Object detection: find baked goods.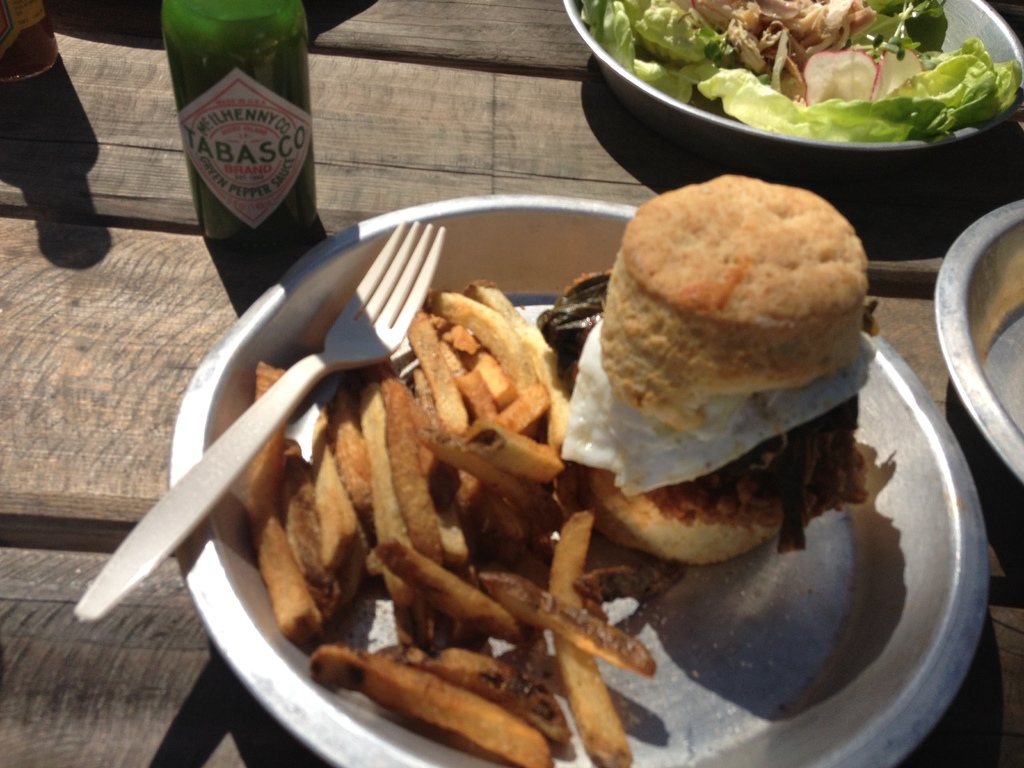
(x1=684, y1=0, x2=882, y2=71).
